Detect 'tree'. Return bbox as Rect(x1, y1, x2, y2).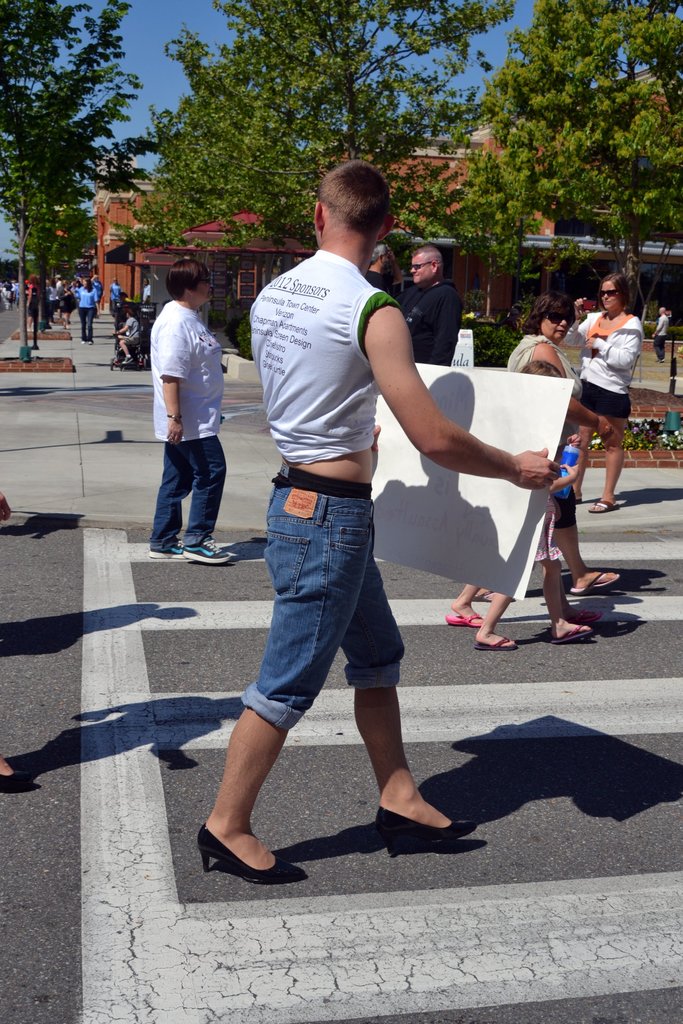
Rect(444, 0, 682, 364).
